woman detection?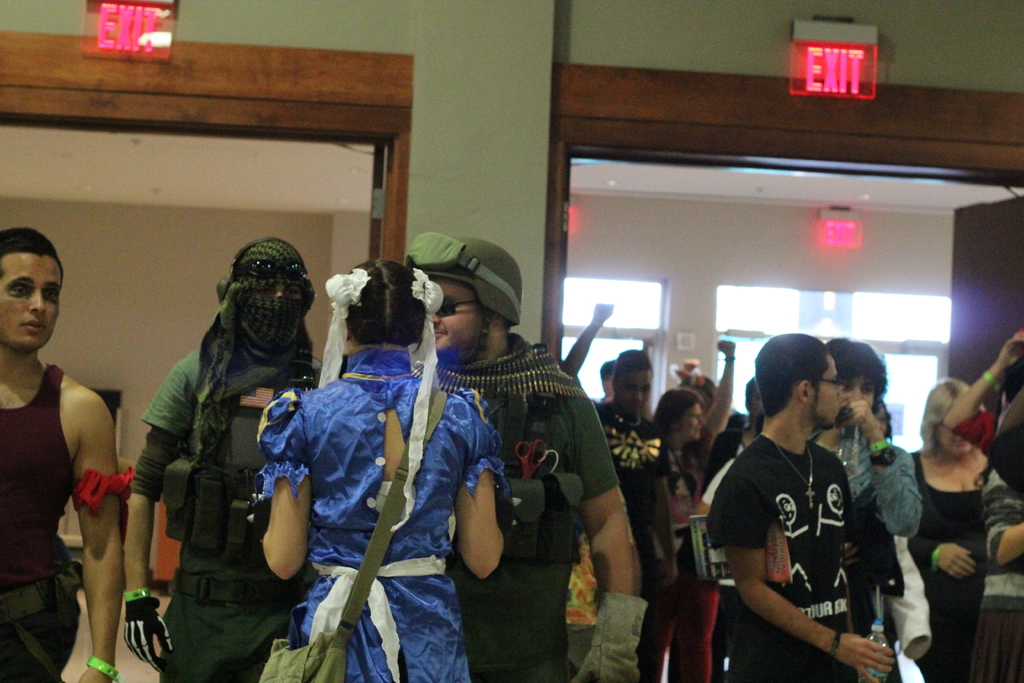
x1=895, y1=382, x2=997, y2=682
